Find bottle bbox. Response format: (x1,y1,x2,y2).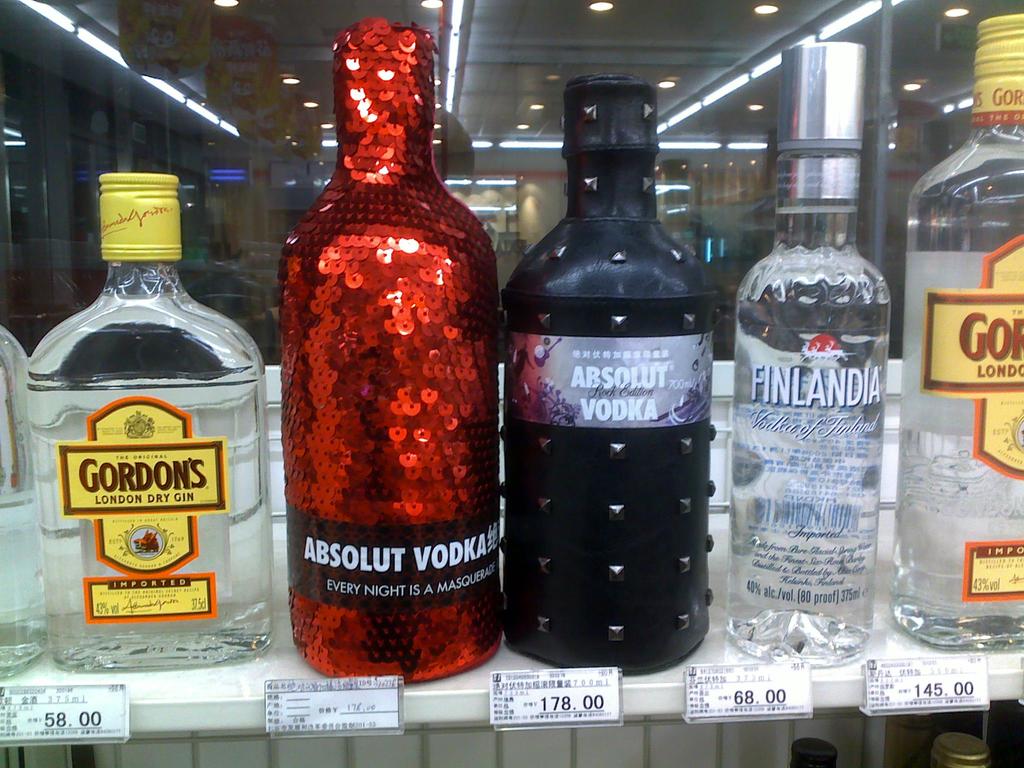
(503,72,705,676).
